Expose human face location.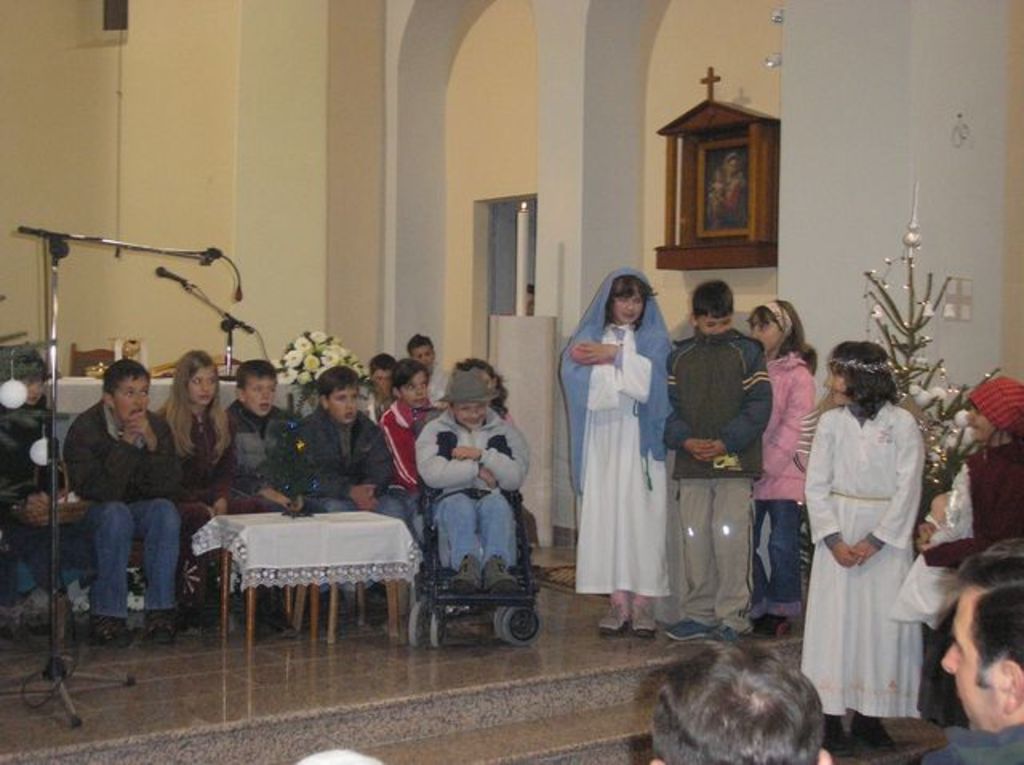
Exposed at box(403, 371, 429, 405).
